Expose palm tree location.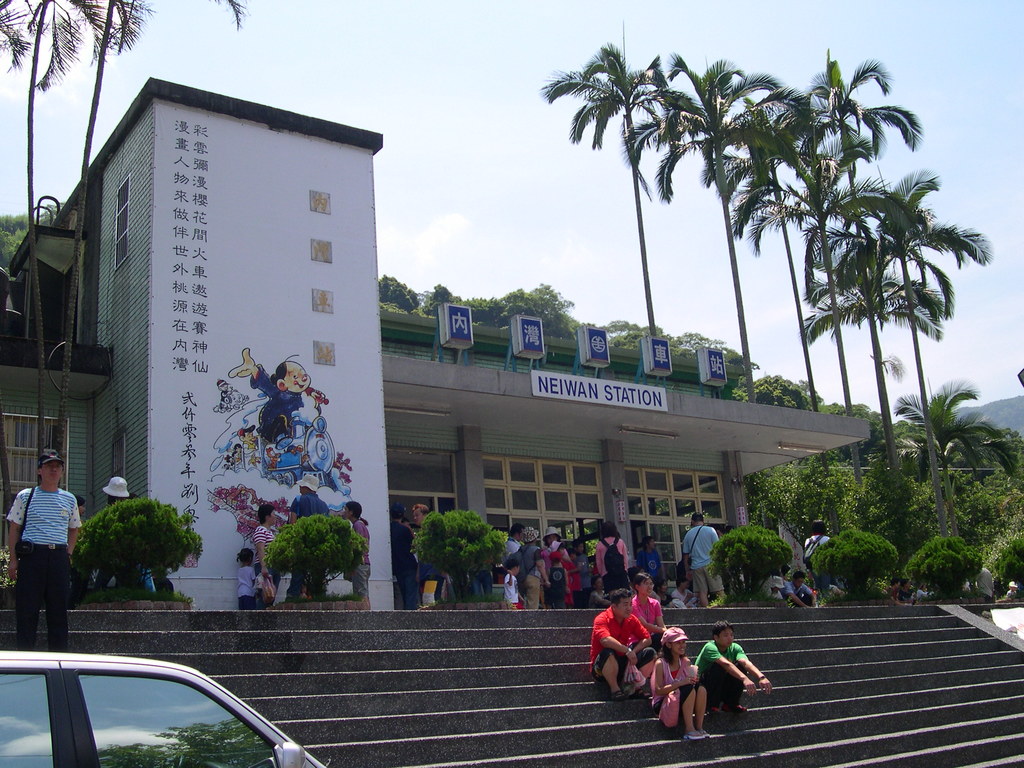
Exposed at left=528, top=24, right=696, bottom=337.
